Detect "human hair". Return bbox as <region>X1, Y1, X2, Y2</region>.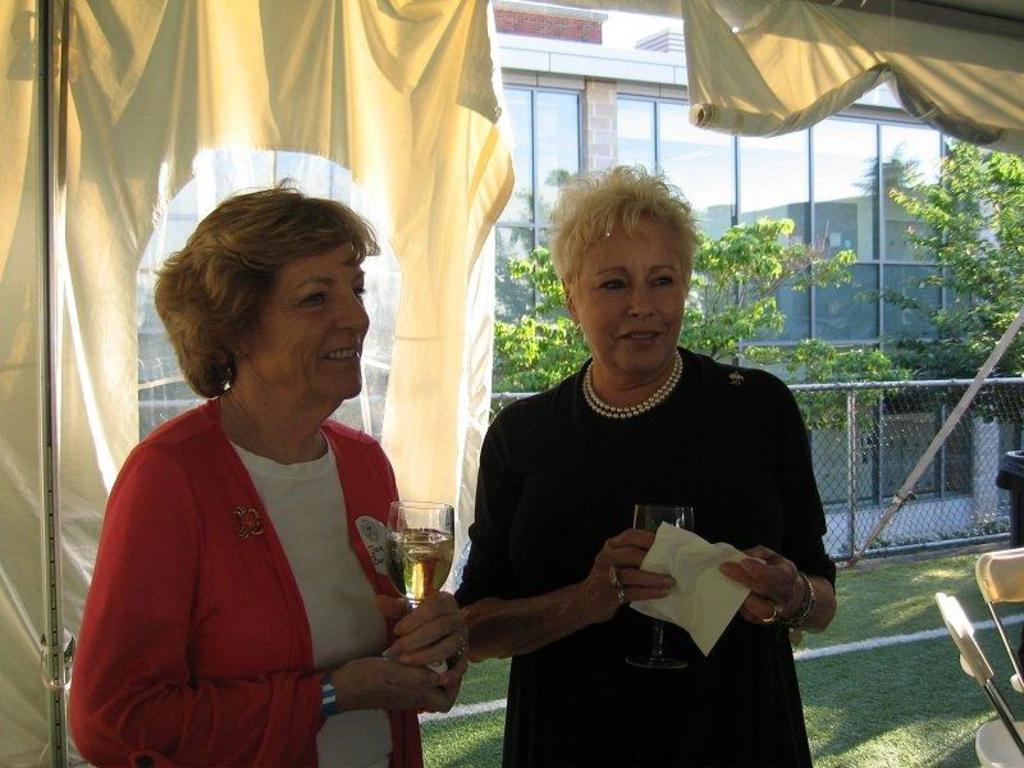
<region>550, 163, 703, 305</region>.
